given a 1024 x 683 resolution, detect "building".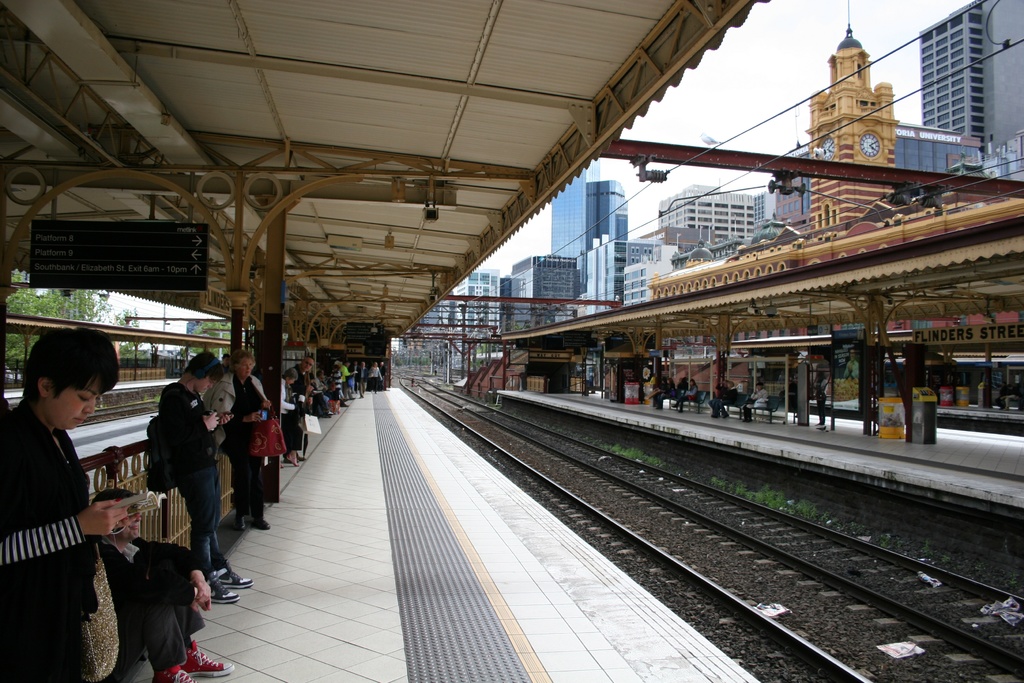
bbox=(922, 0, 1023, 157).
